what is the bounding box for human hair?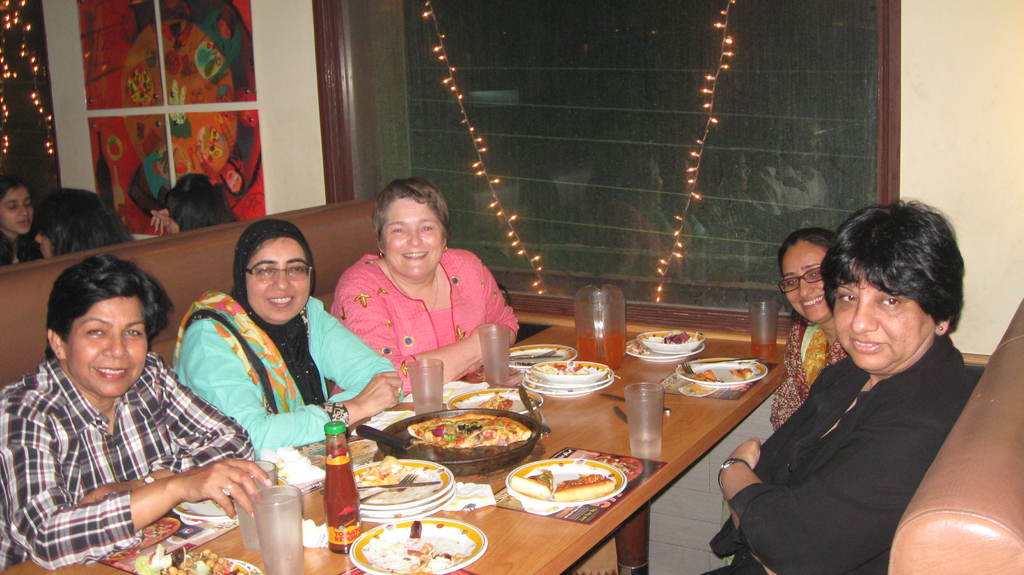
detection(37, 189, 133, 254).
